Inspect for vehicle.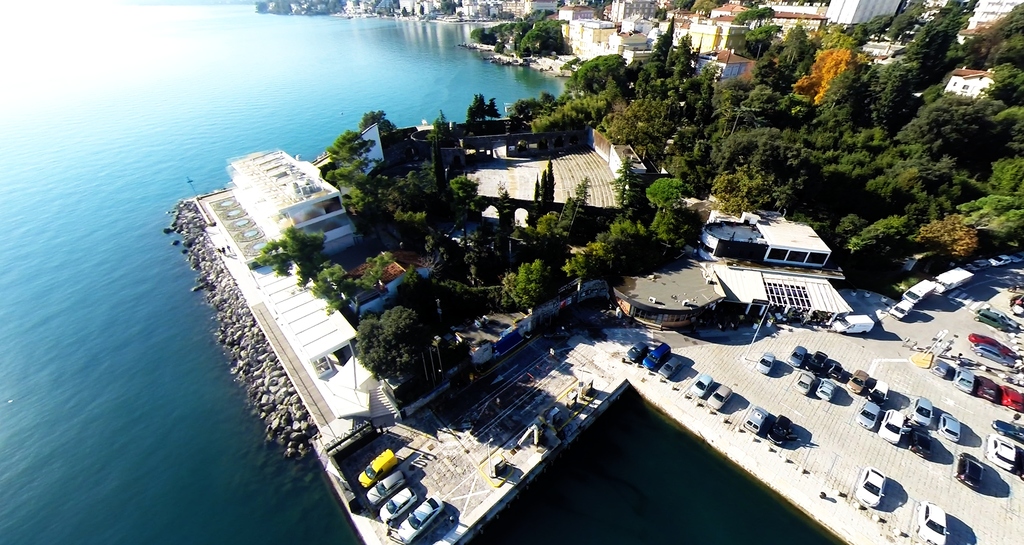
Inspection: bbox=[790, 340, 806, 372].
